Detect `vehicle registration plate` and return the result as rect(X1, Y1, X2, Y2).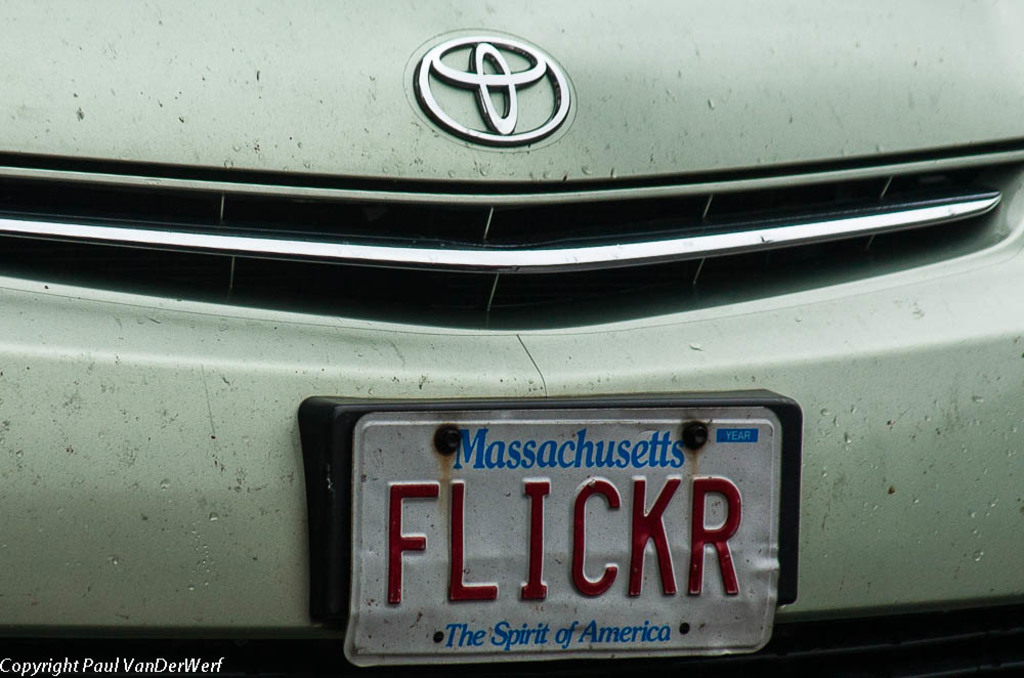
rect(340, 404, 780, 668).
